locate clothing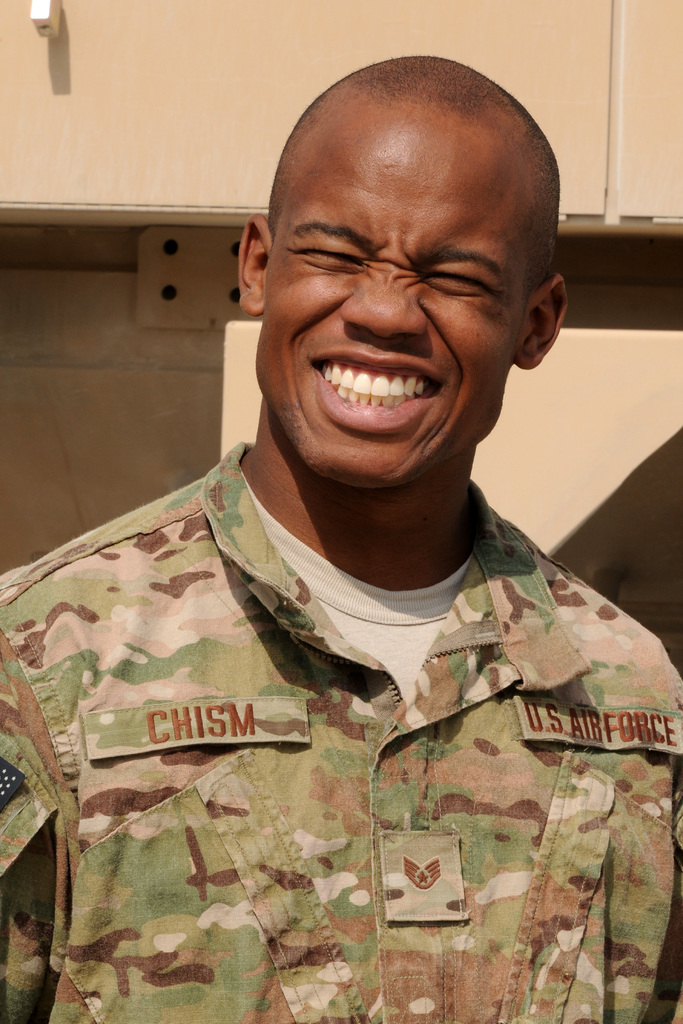
l=11, t=374, r=649, b=1005
